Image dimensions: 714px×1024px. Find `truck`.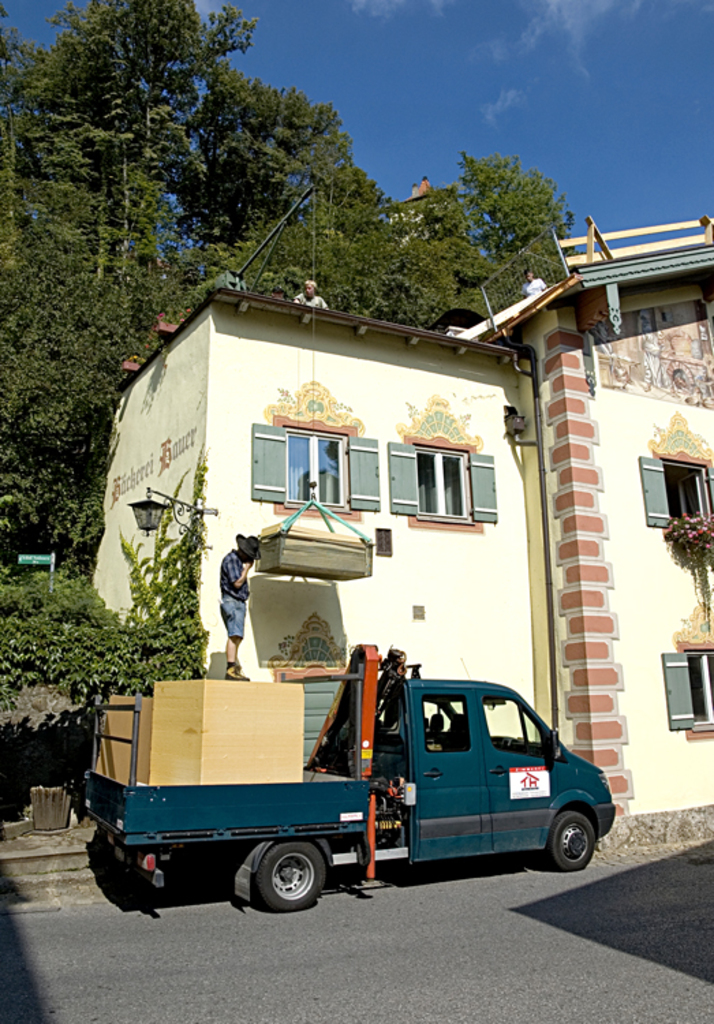
bbox=(61, 647, 617, 898).
